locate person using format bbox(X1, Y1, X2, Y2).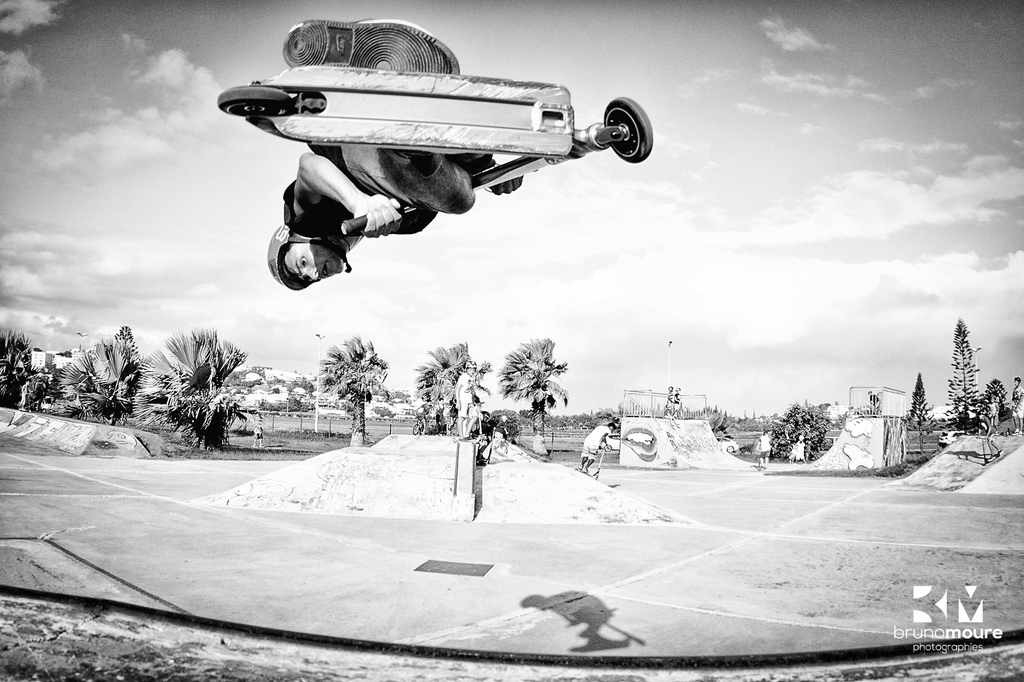
bbox(251, 415, 267, 447).
